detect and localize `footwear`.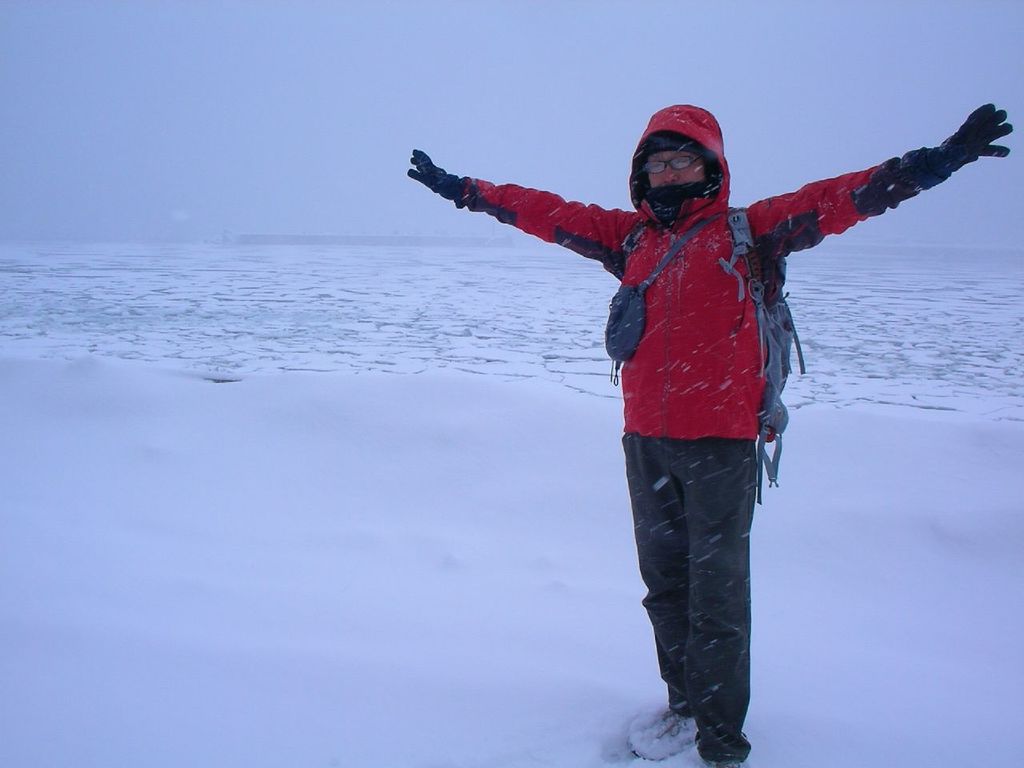
Localized at select_region(631, 700, 703, 754).
